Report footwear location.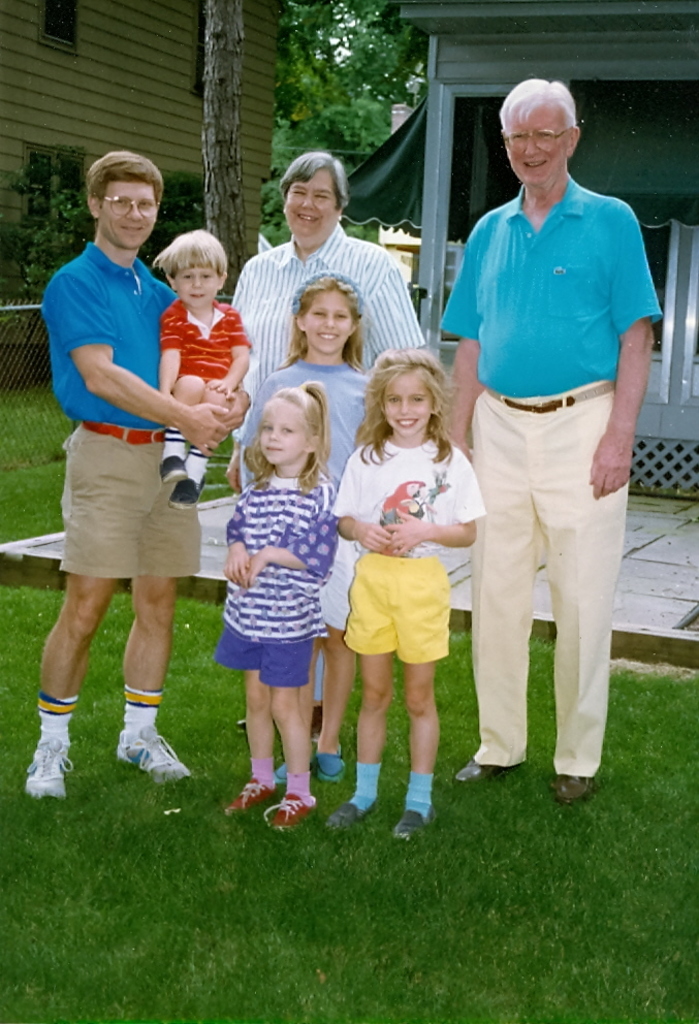
Report: (x1=115, y1=725, x2=194, y2=783).
